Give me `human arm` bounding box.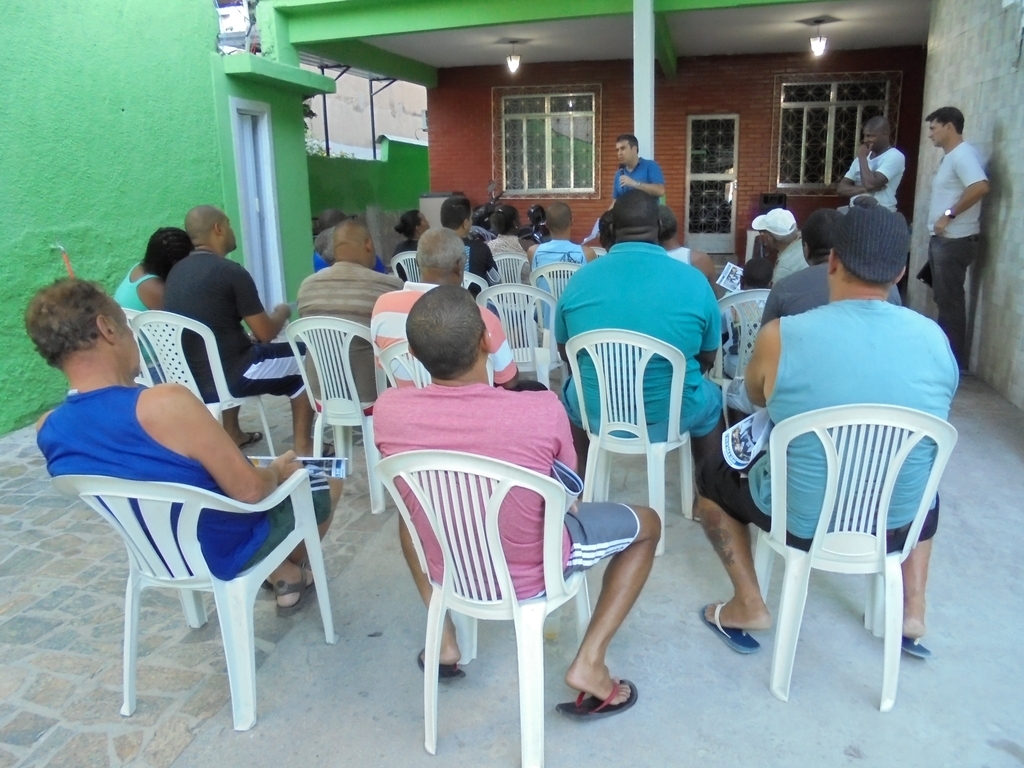
(left=490, top=308, right=532, bottom=399).
